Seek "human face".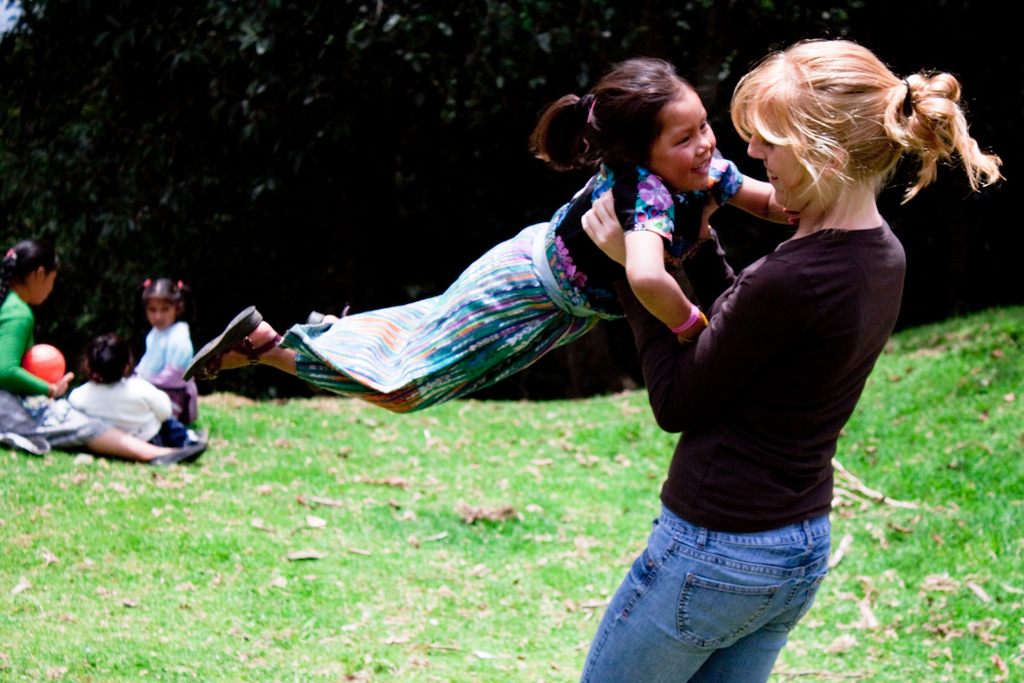
646:90:718:191.
